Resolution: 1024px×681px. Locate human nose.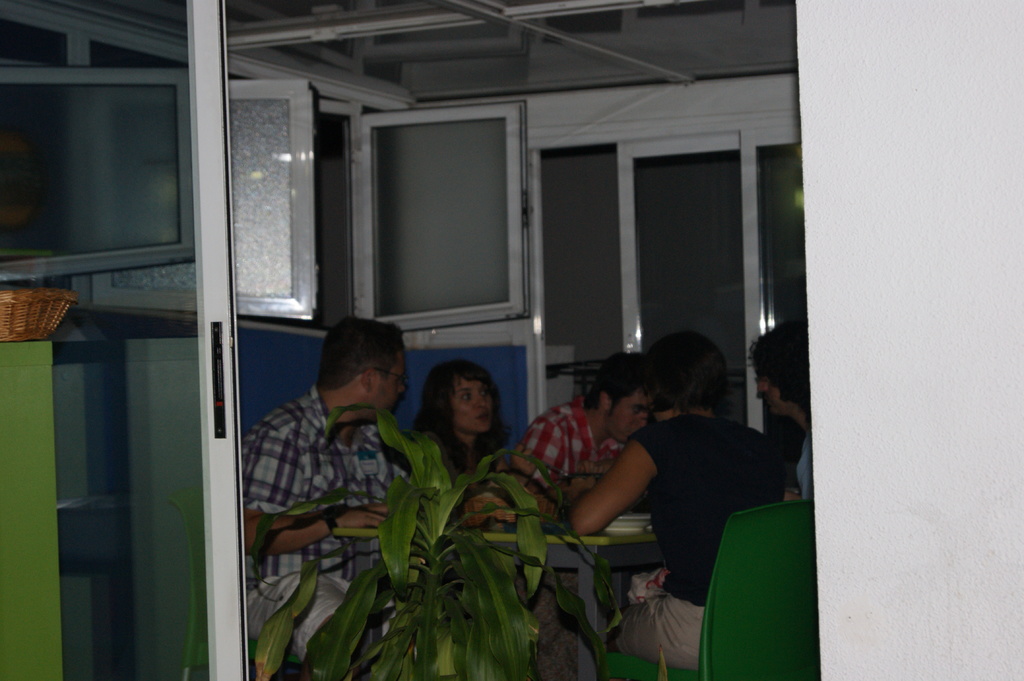
region(635, 412, 648, 433).
